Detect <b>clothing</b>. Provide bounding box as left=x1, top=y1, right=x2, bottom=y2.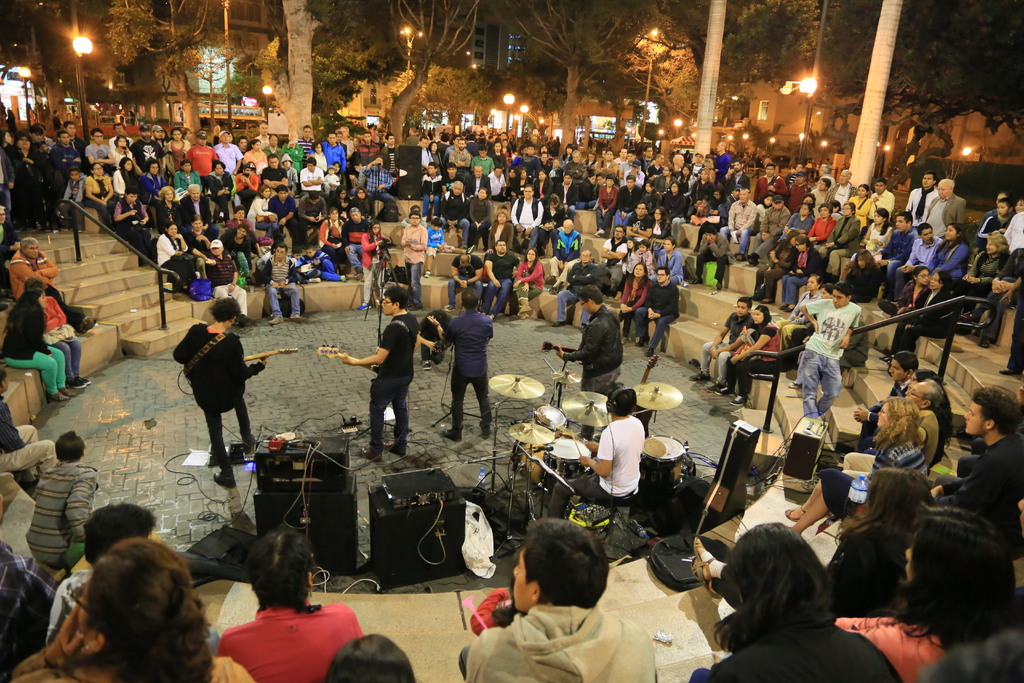
left=402, top=224, right=427, bottom=299.
